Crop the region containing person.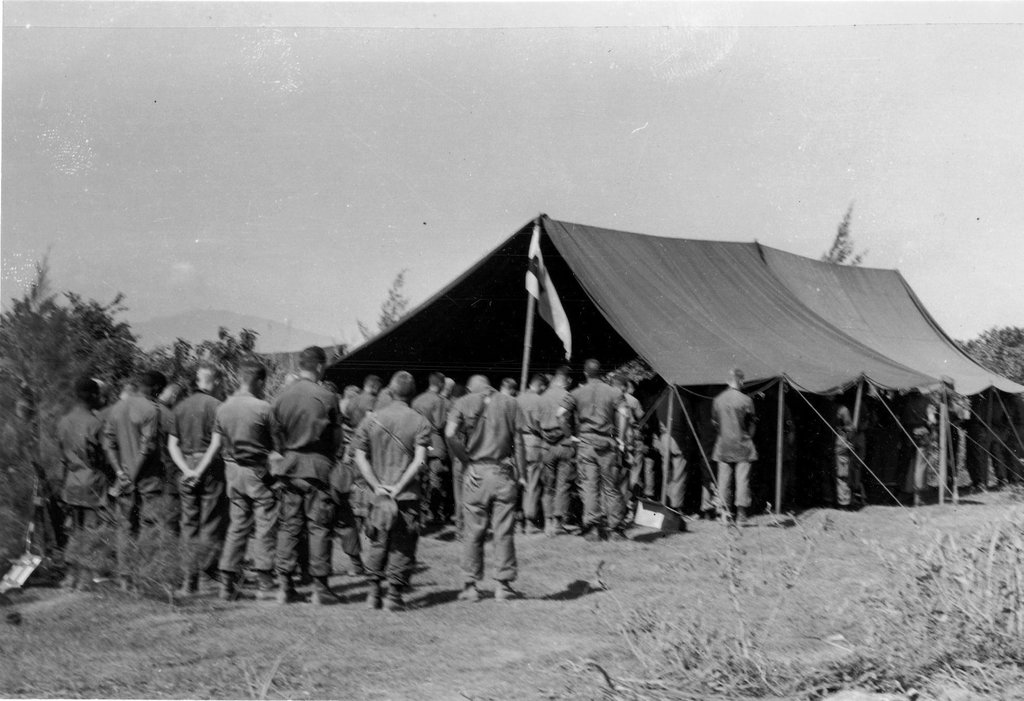
Crop region: [212, 354, 275, 602].
